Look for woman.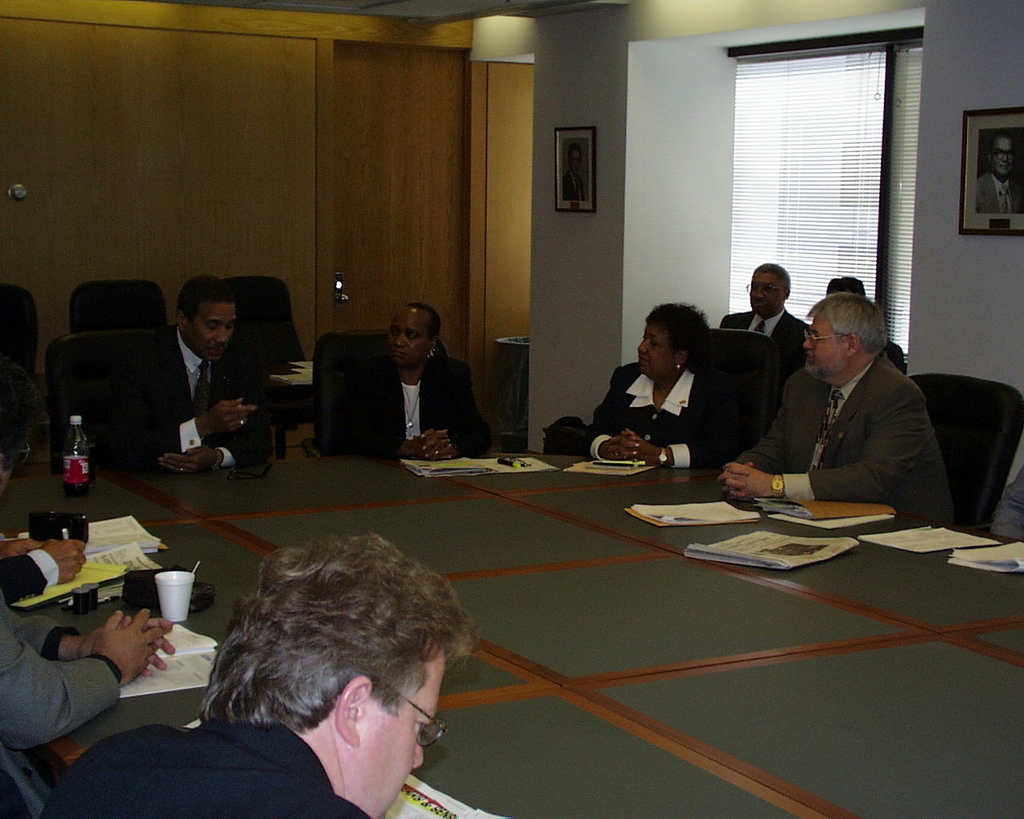
Found: [38, 533, 480, 818].
